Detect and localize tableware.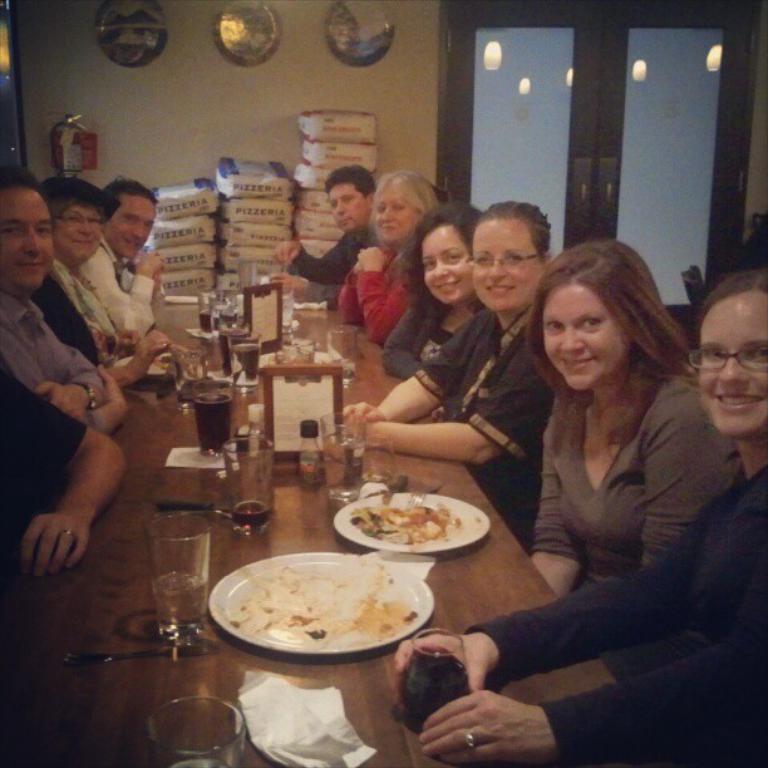
Localized at bbox=(338, 488, 492, 552).
